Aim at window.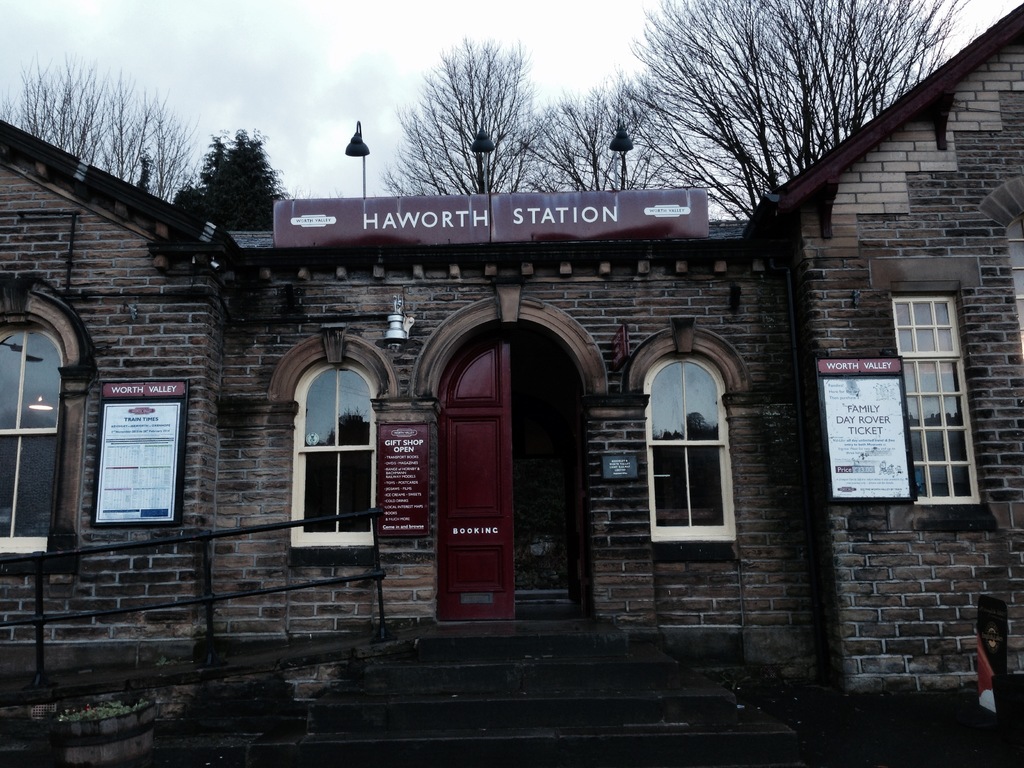
Aimed at <bbox>893, 294, 985, 505</bbox>.
